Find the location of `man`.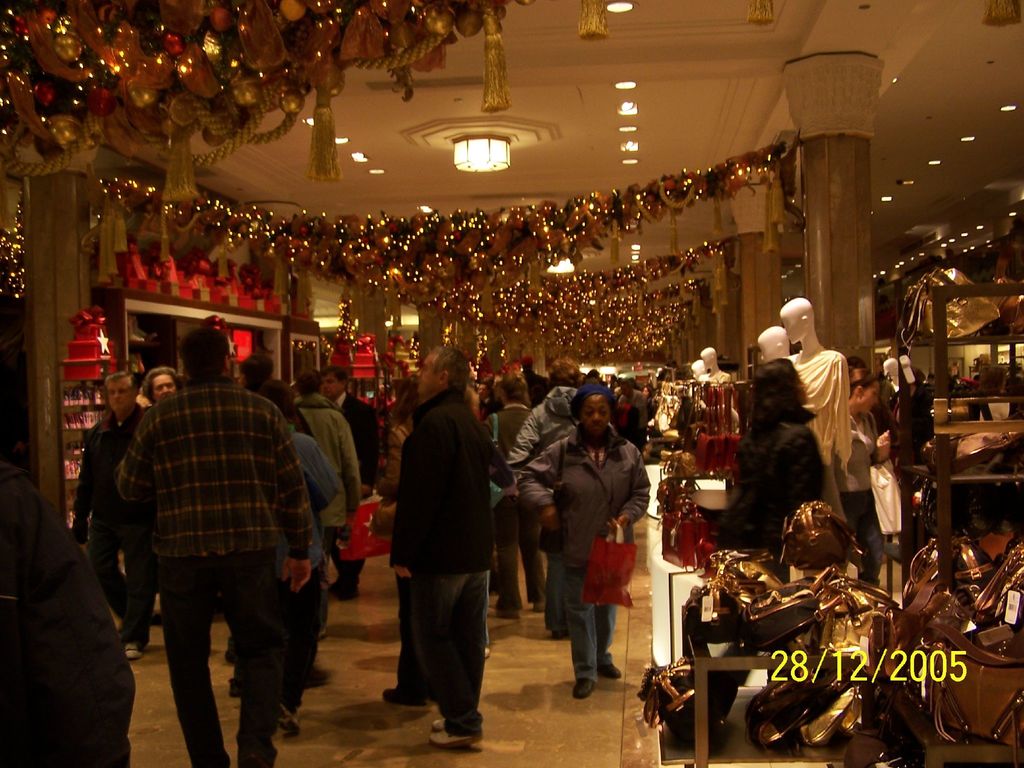
Location: (236,346,282,392).
